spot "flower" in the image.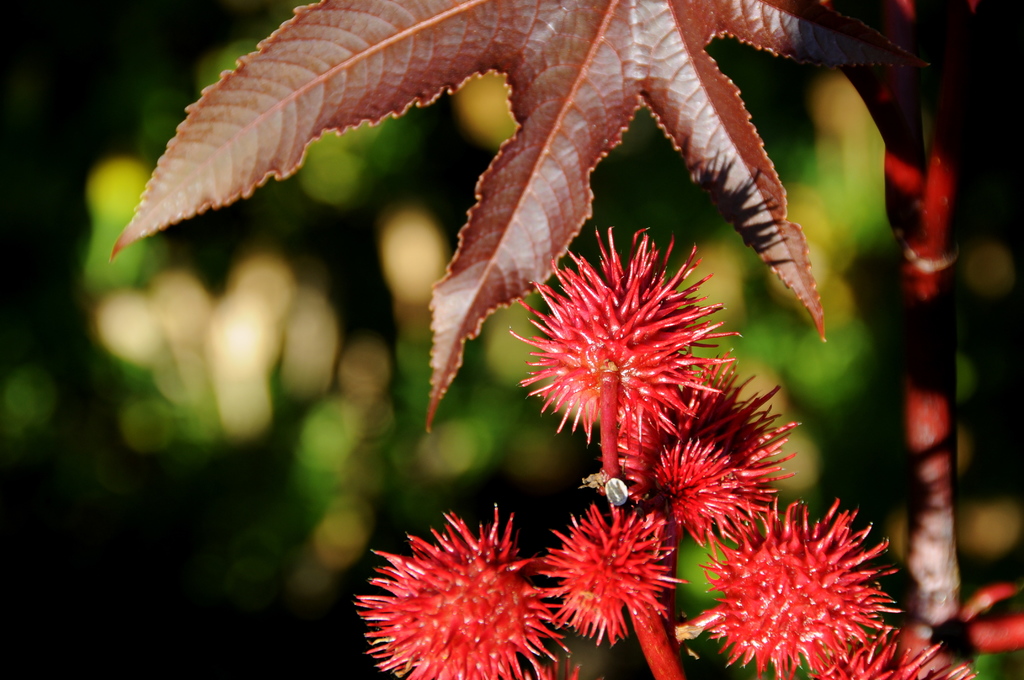
"flower" found at rect(696, 497, 902, 666).
